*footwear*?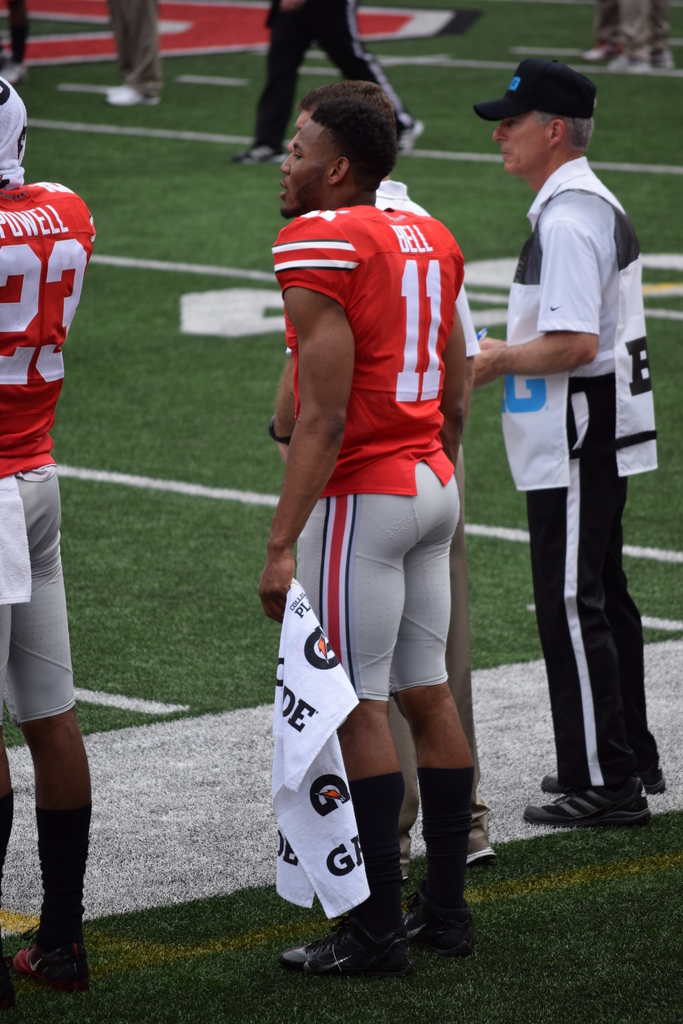
box(110, 83, 162, 106)
